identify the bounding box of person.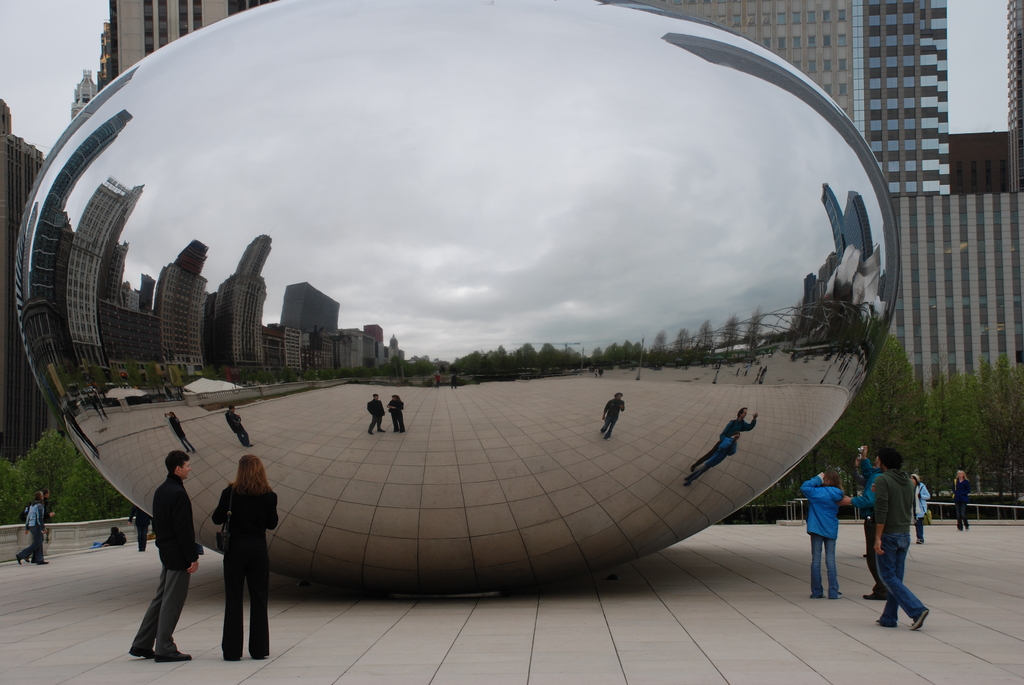
bbox(680, 411, 755, 471).
